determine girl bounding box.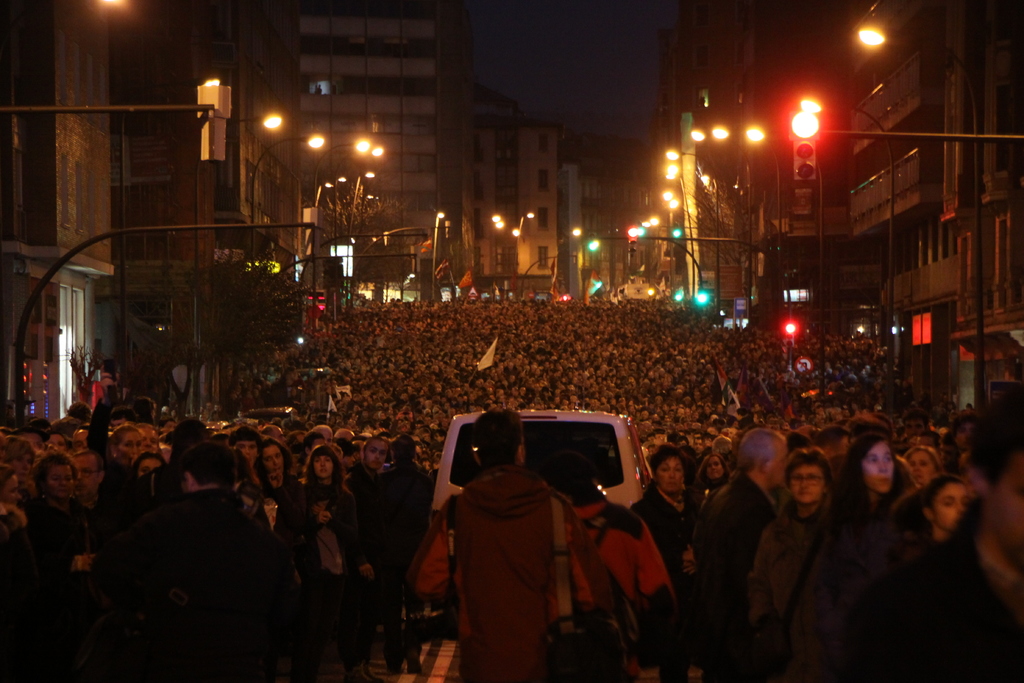
Determined: 904/442/940/484.
